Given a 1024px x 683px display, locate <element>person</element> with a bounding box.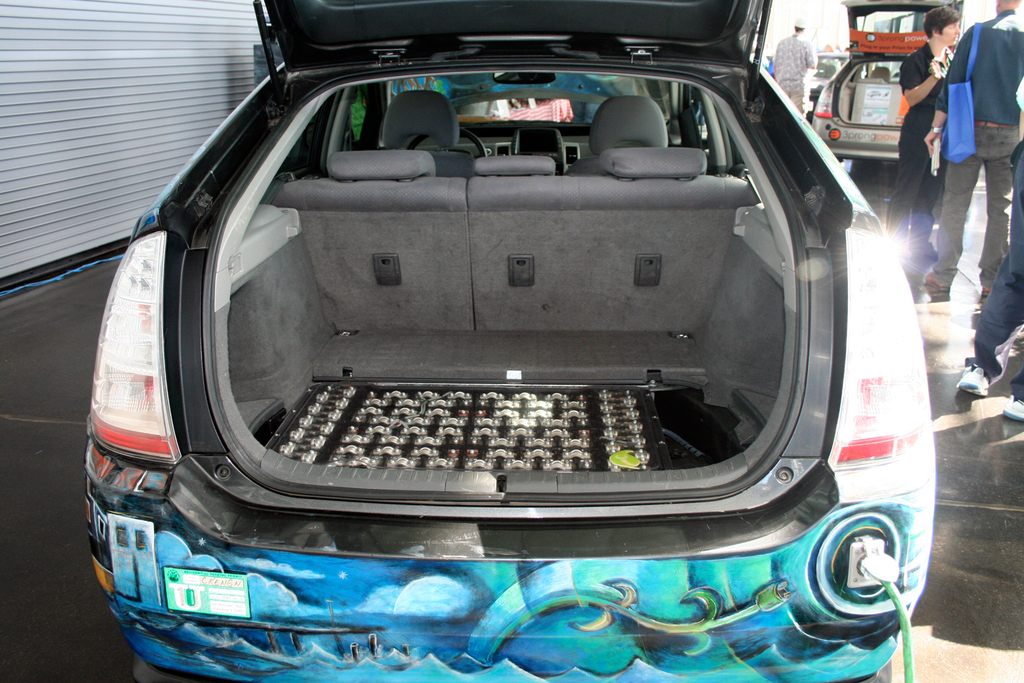
Located: <bbox>953, 140, 1023, 424</bbox>.
